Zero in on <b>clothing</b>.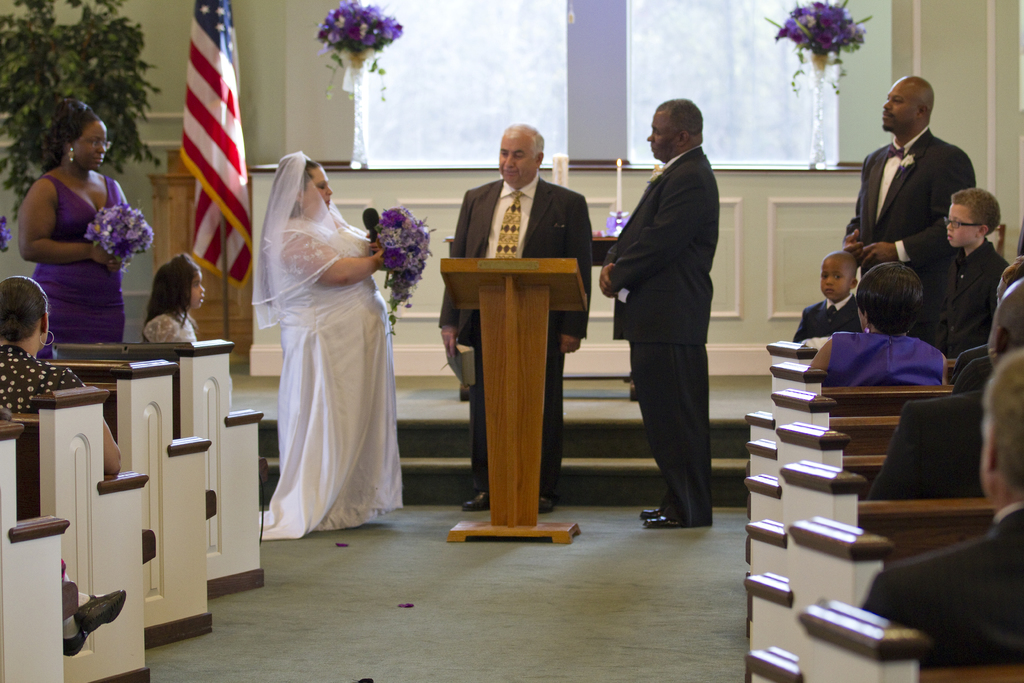
Zeroed in: 244, 185, 404, 520.
